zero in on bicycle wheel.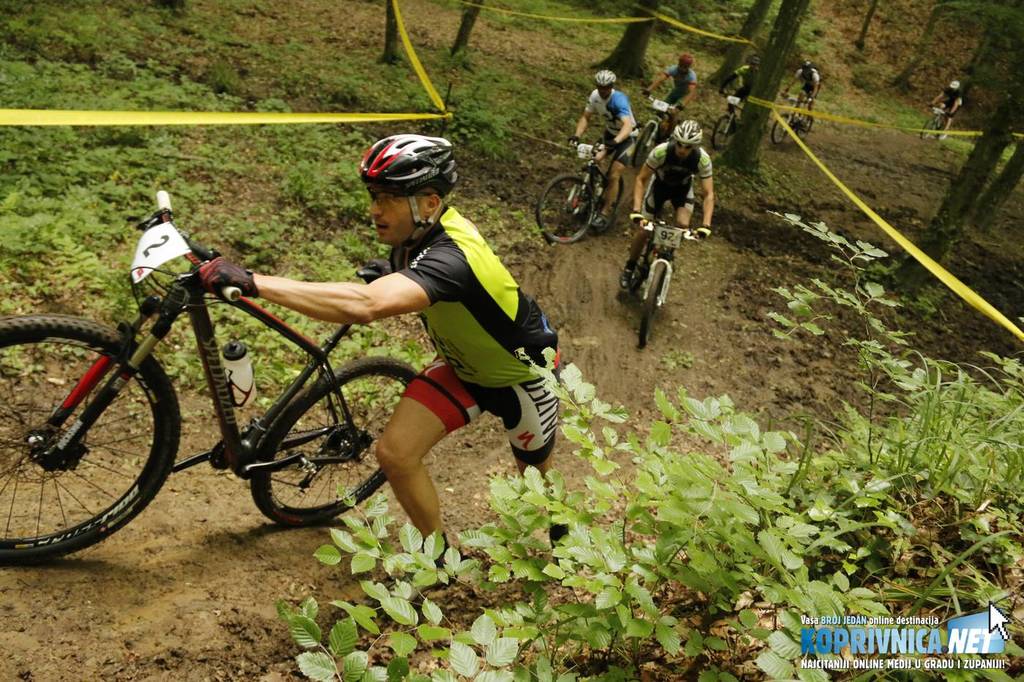
Zeroed in: rect(249, 360, 422, 531).
